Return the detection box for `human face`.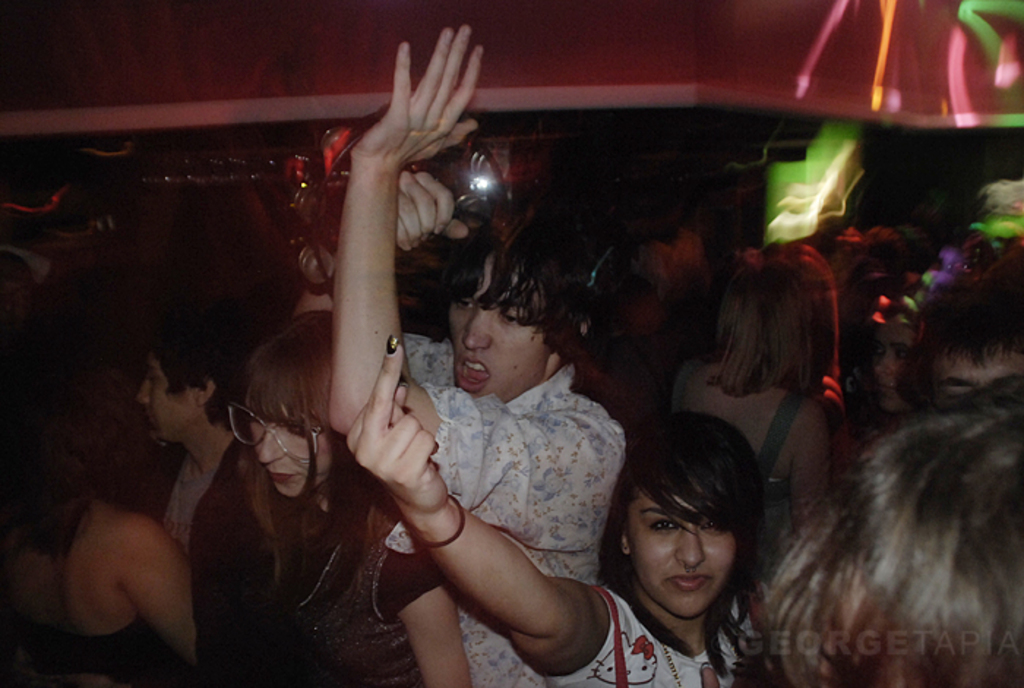
box(244, 400, 336, 496).
